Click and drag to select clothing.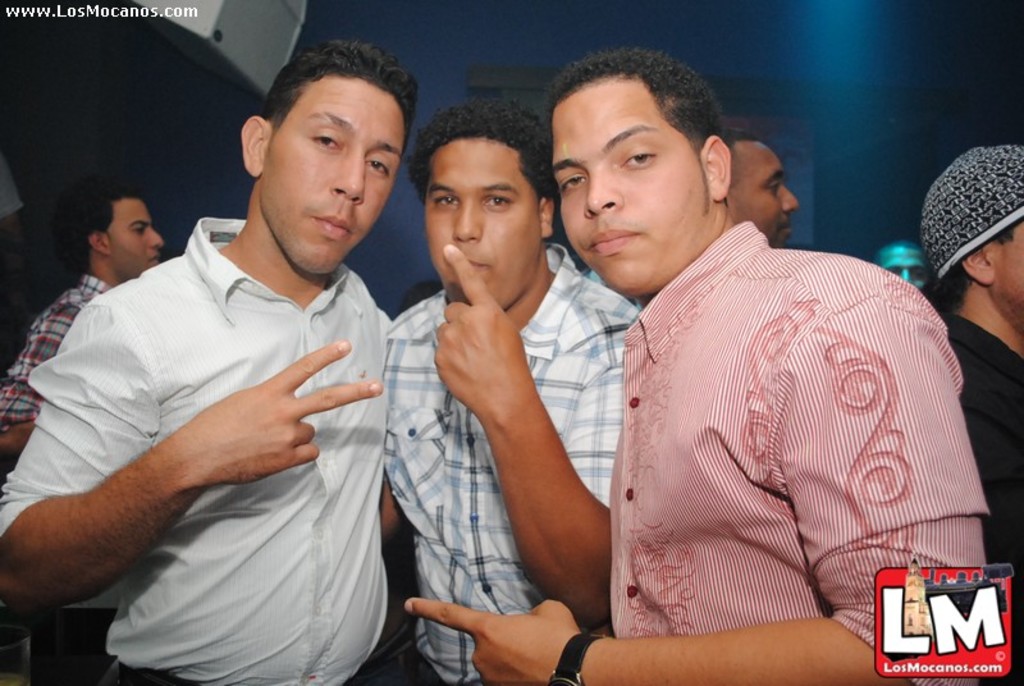
Selection: <region>378, 237, 652, 685</region>.
